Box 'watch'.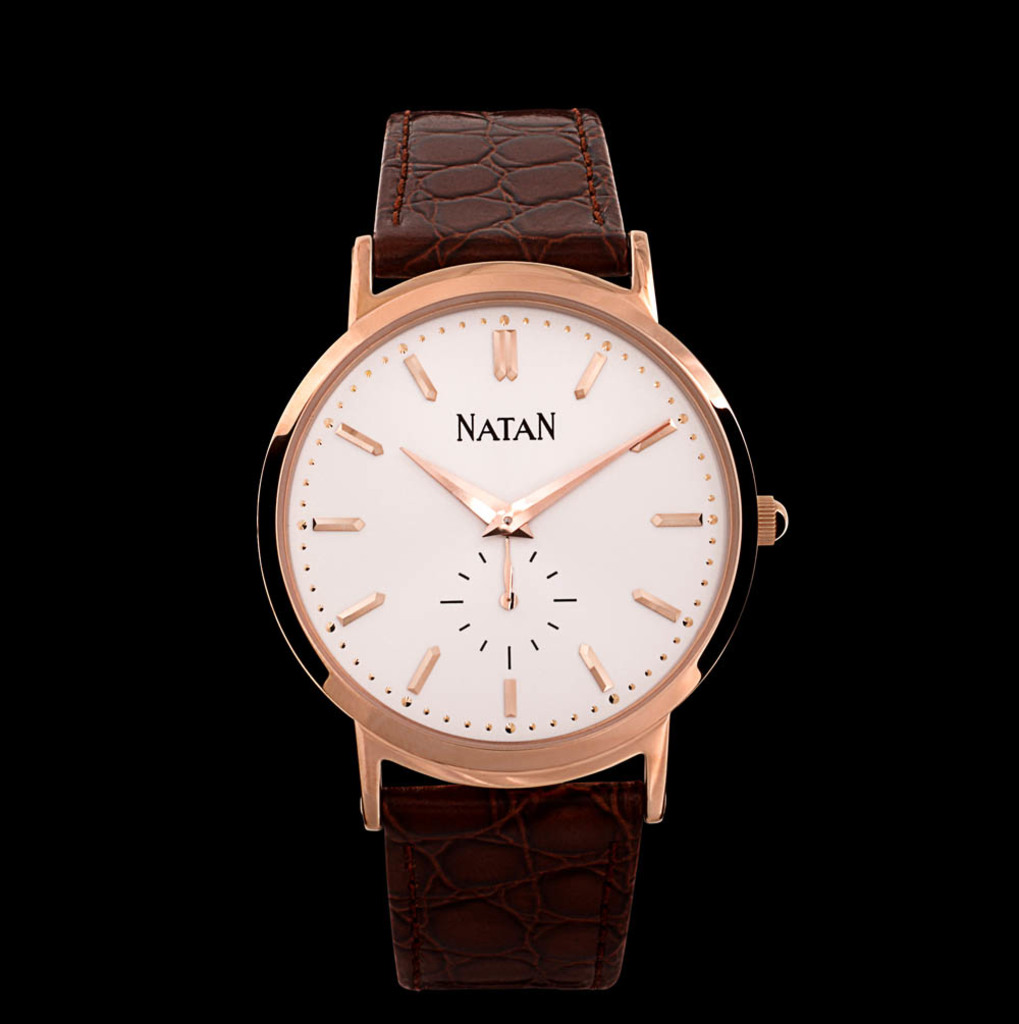
<region>247, 105, 786, 994</region>.
